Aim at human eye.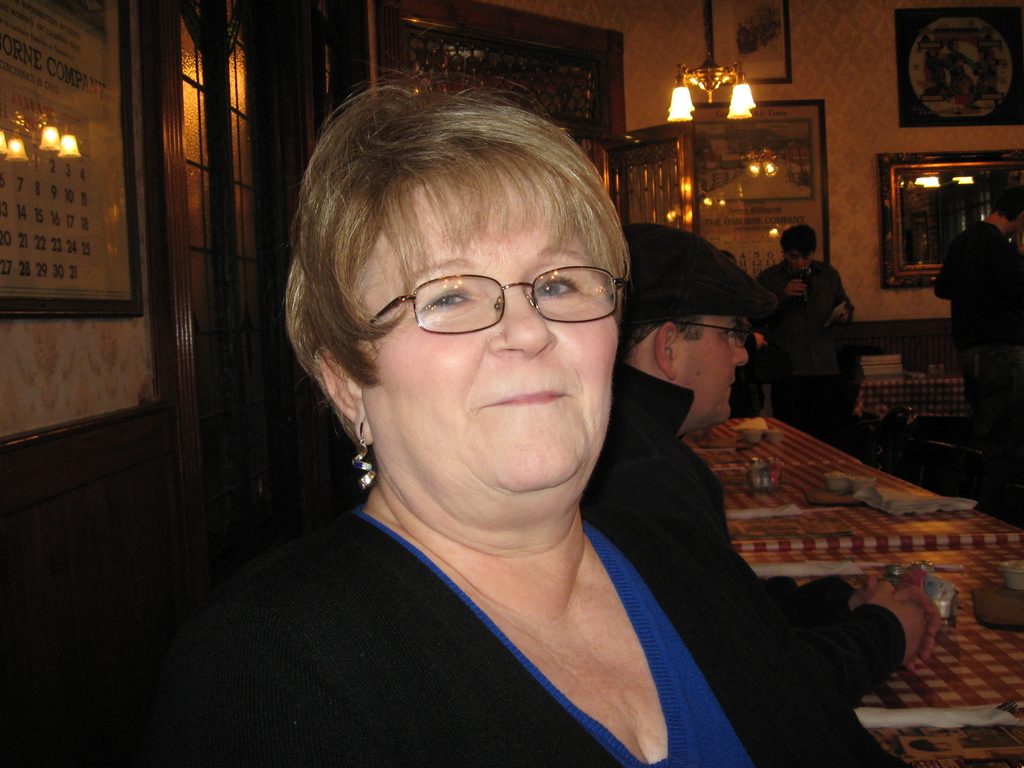
Aimed at <bbox>423, 281, 481, 310</bbox>.
